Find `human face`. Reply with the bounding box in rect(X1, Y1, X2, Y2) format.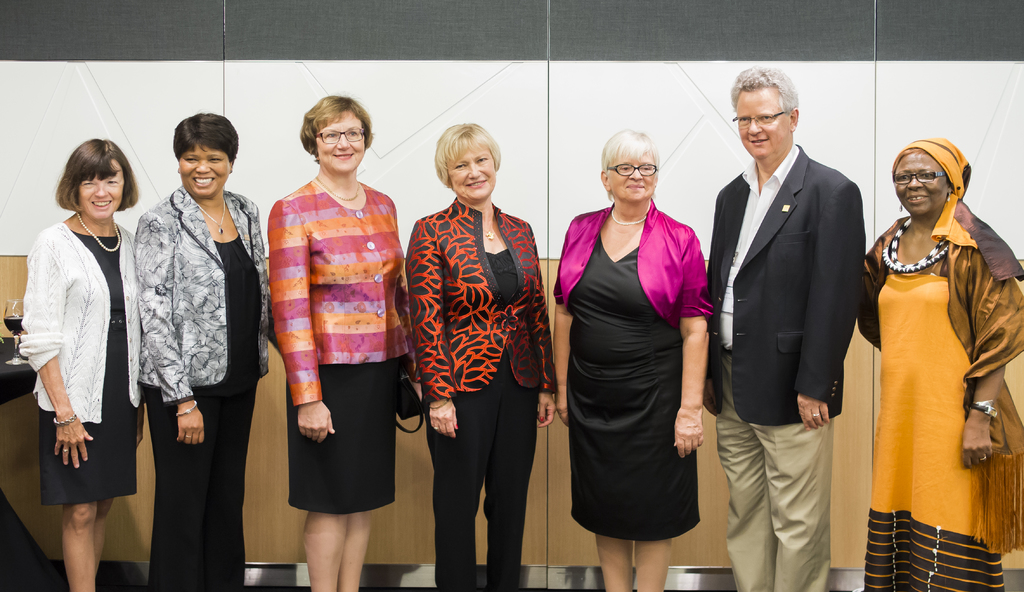
rect(737, 90, 789, 160).
